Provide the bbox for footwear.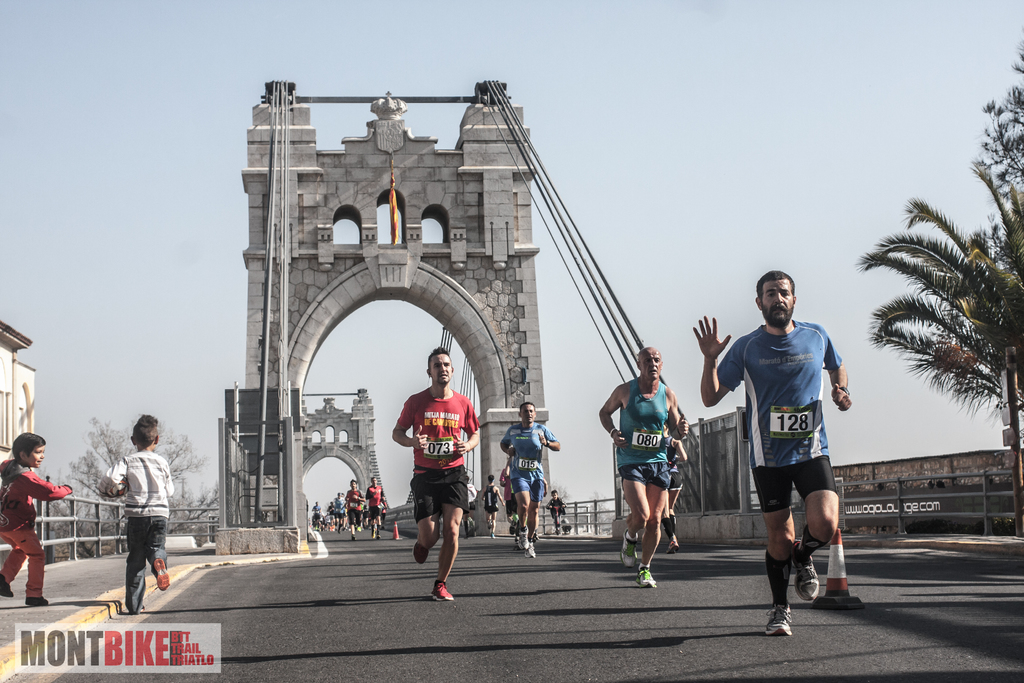
x1=316 y1=527 x2=335 y2=532.
